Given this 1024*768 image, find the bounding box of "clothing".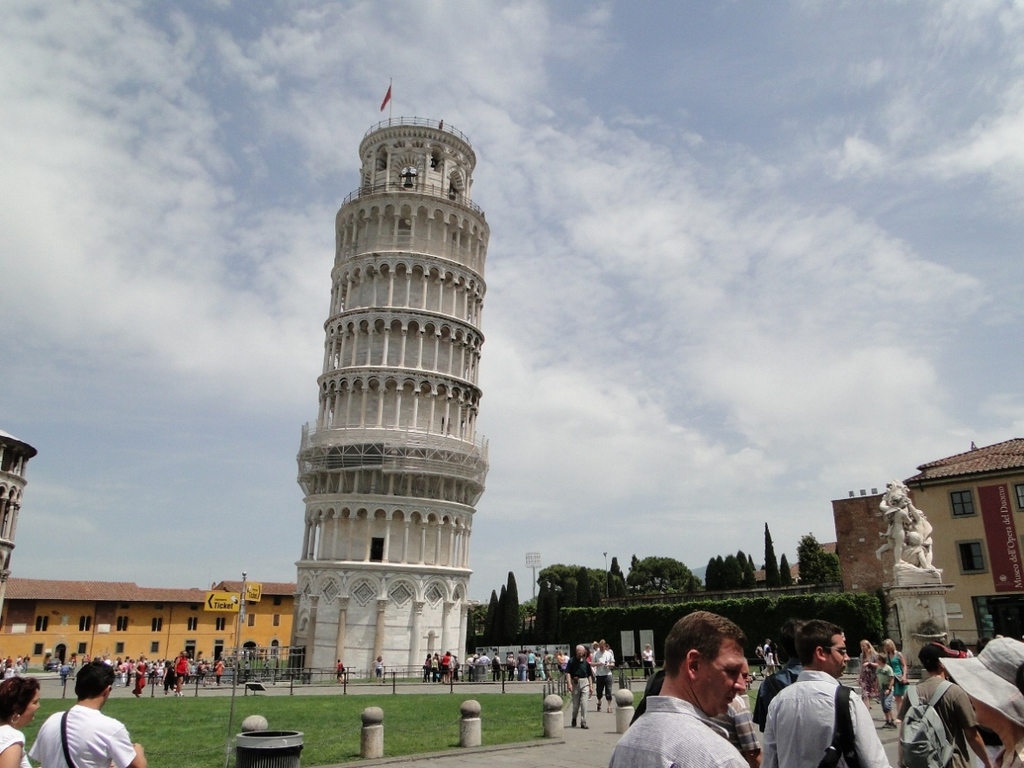
Rect(711, 687, 765, 767).
